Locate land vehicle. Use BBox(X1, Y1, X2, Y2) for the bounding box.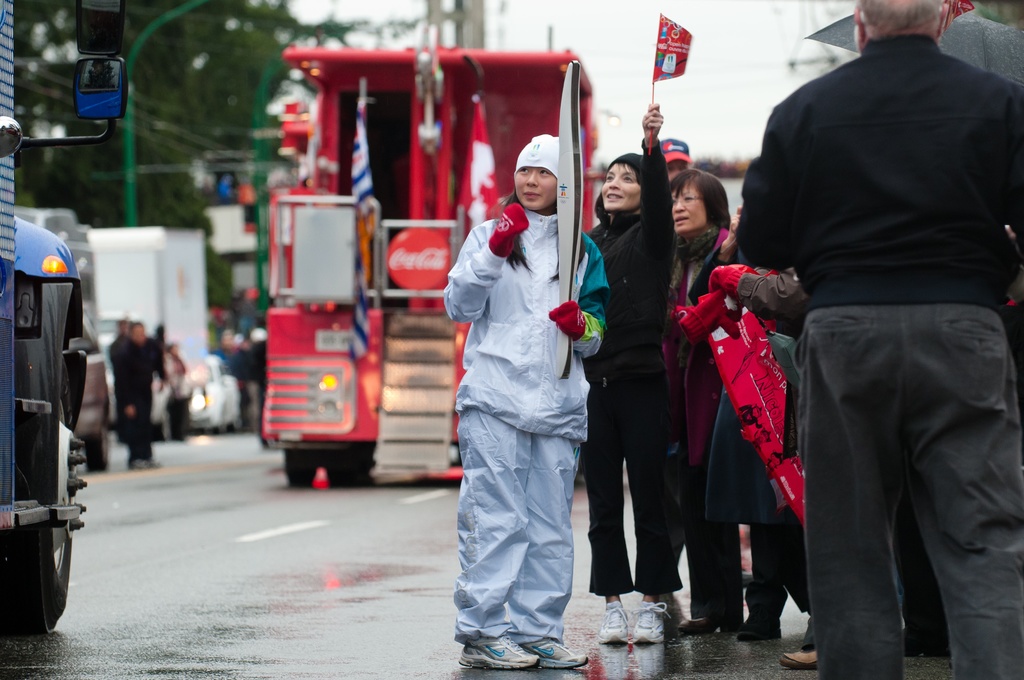
BBox(259, 46, 599, 486).
